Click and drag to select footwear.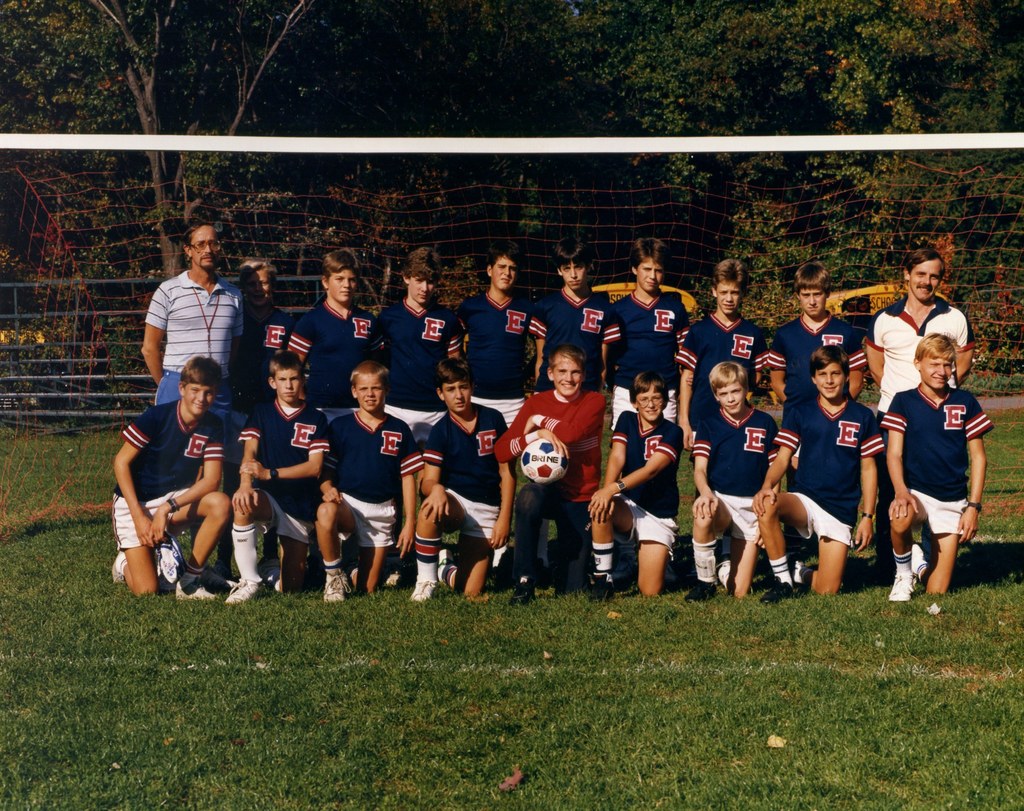
Selection: bbox=[176, 577, 215, 602].
